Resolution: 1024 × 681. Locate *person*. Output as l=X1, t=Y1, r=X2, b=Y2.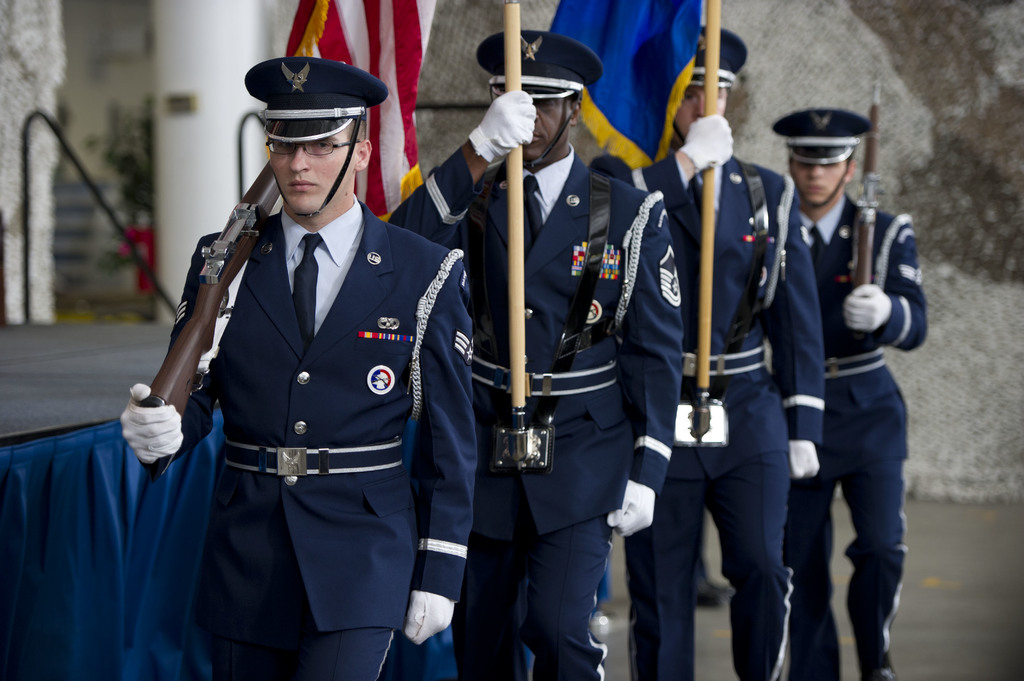
l=762, t=106, r=929, b=680.
